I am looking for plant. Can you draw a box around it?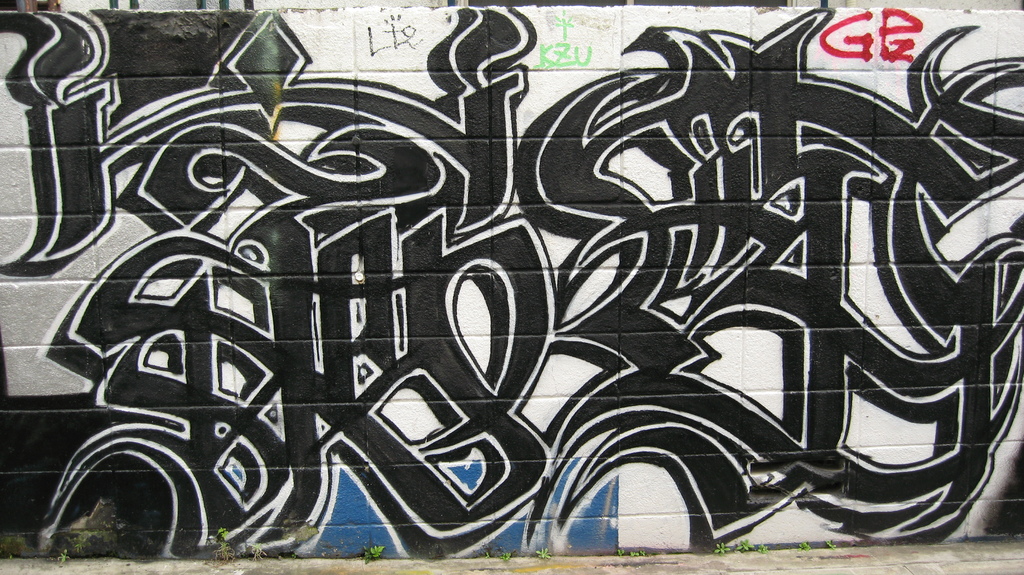
Sure, the bounding box is rect(823, 539, 837, 549).
